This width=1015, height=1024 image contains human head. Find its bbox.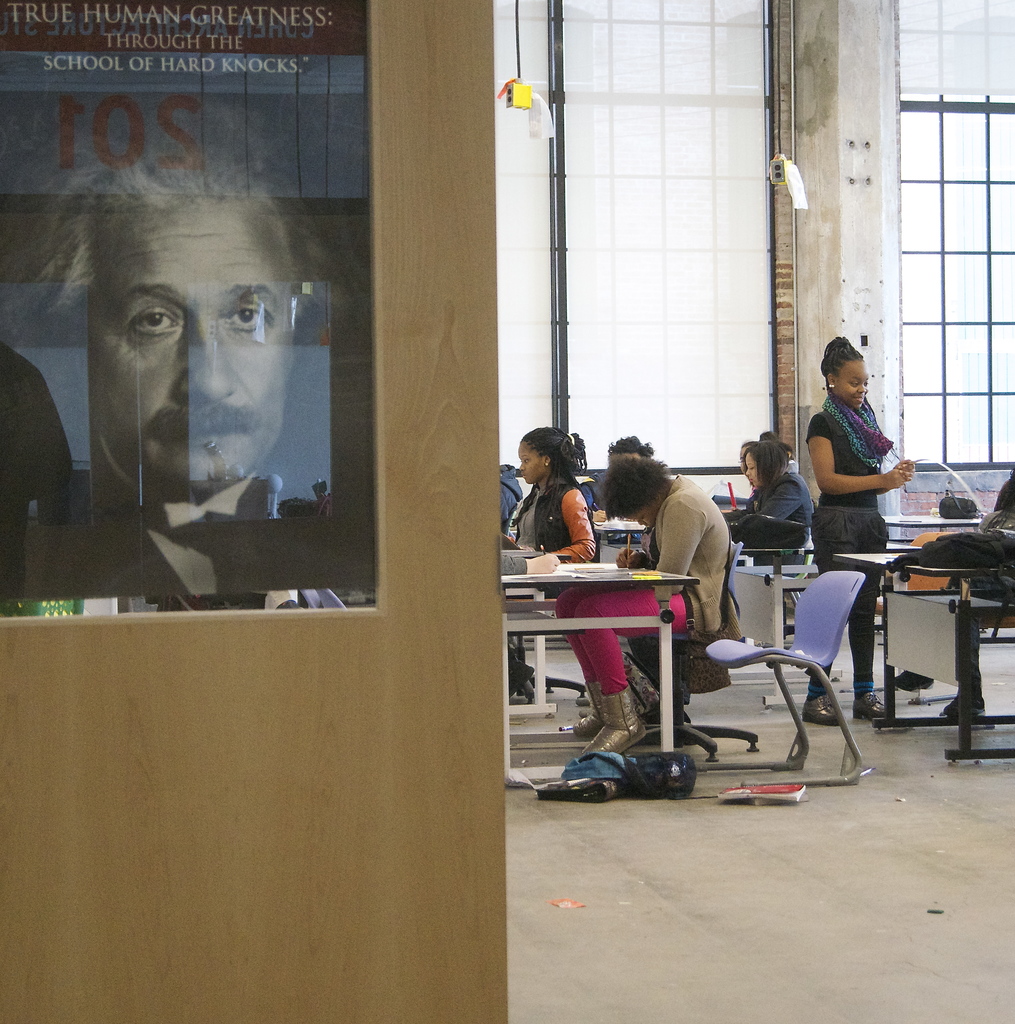
{"left": 735, "top": 440, "right": 756, "bottom": 471}.
